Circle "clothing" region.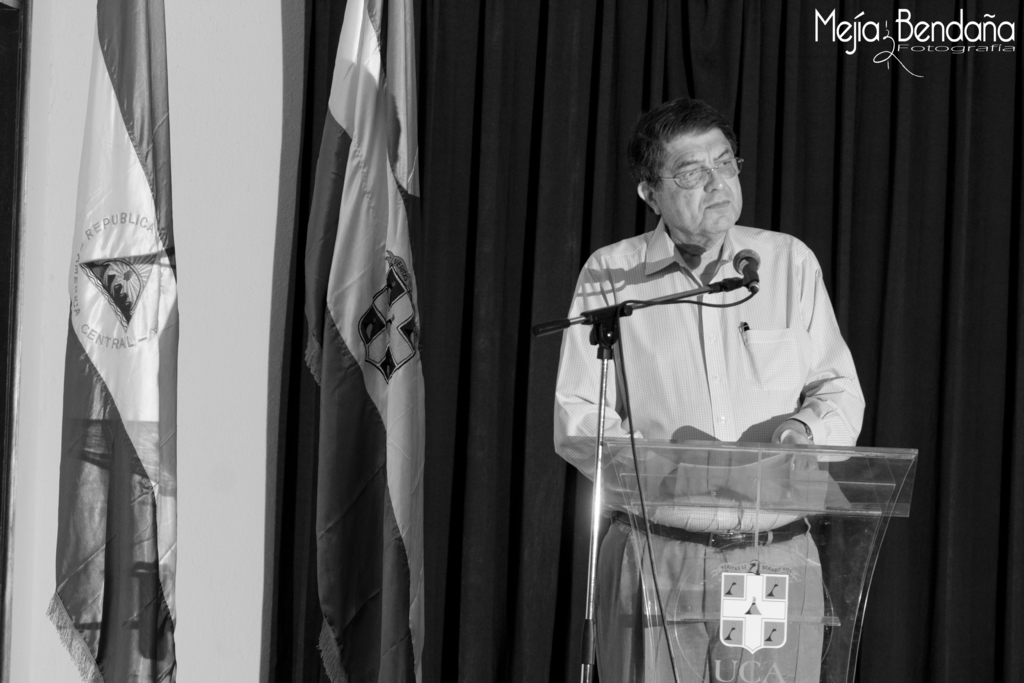
Region: region(556, 208, 868, 682).
